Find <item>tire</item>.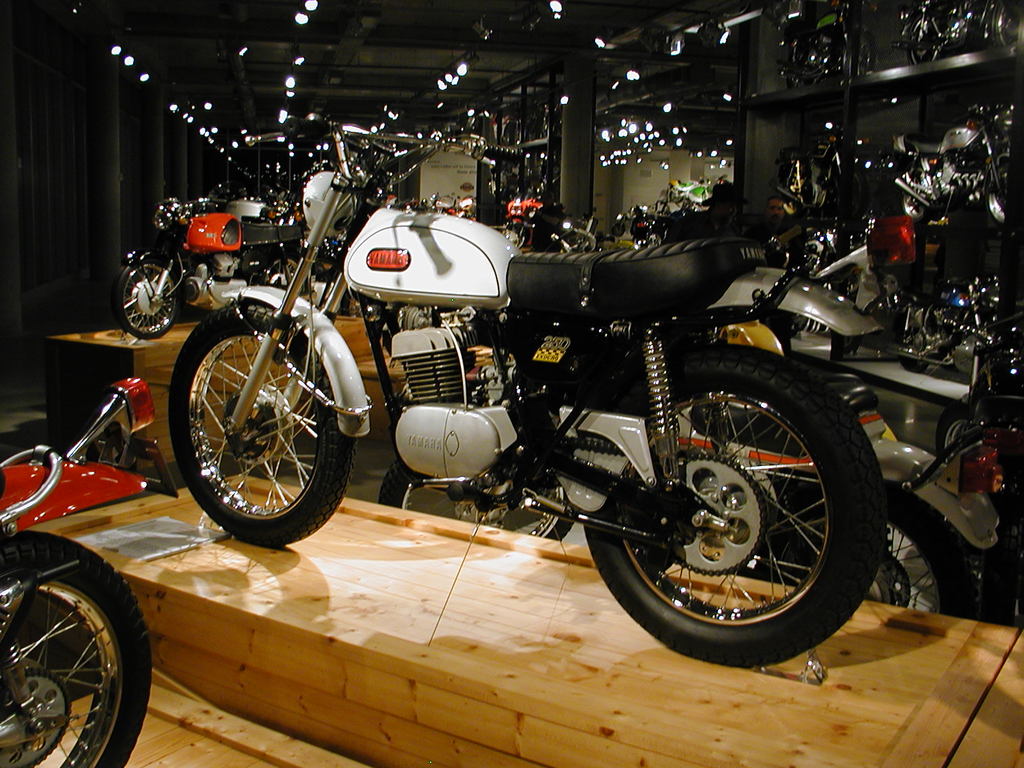
(left=783, top=172, right=804, bottom=216).
